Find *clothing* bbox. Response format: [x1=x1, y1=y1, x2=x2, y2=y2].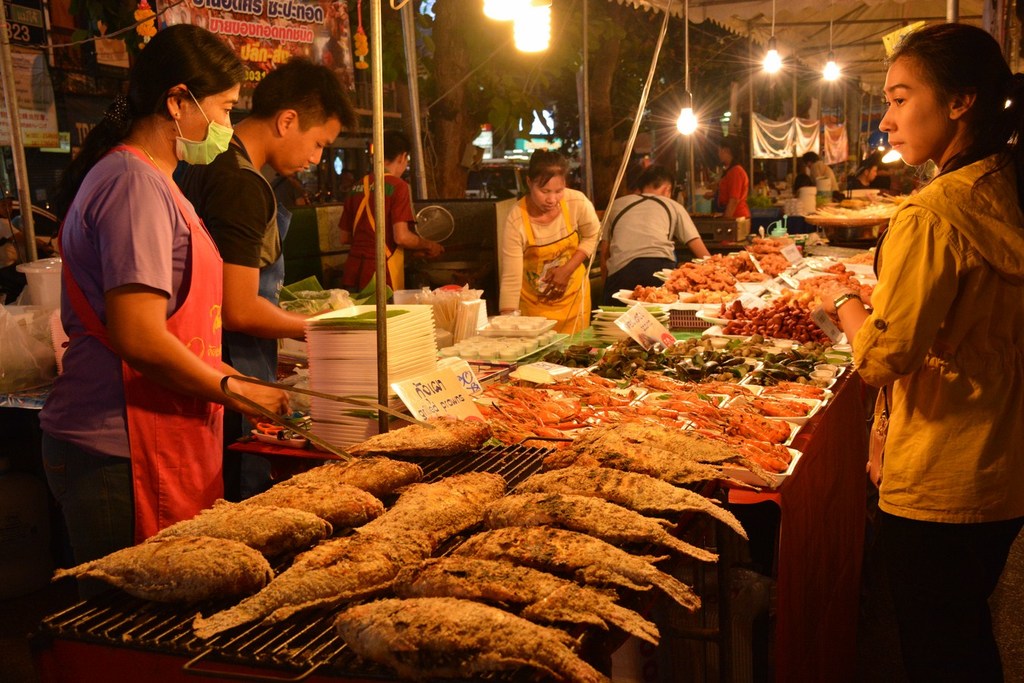
[x1=507, y1=159, x2=605, y2=319].
